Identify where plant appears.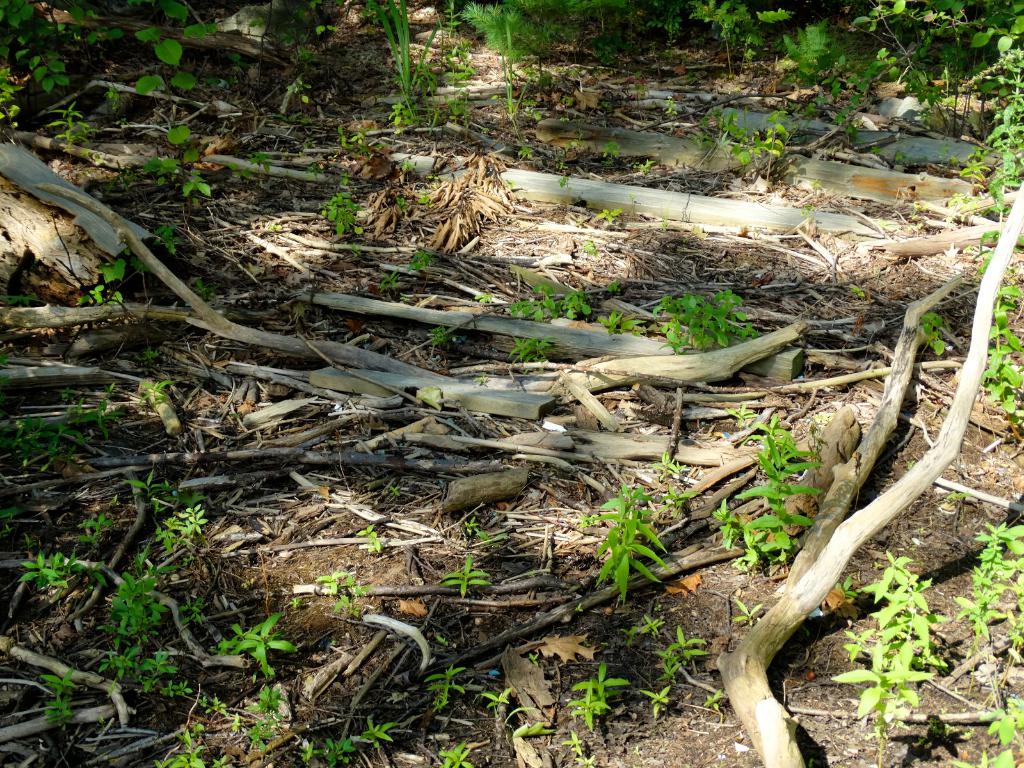
Appears at 729, 597, 765, 631.
